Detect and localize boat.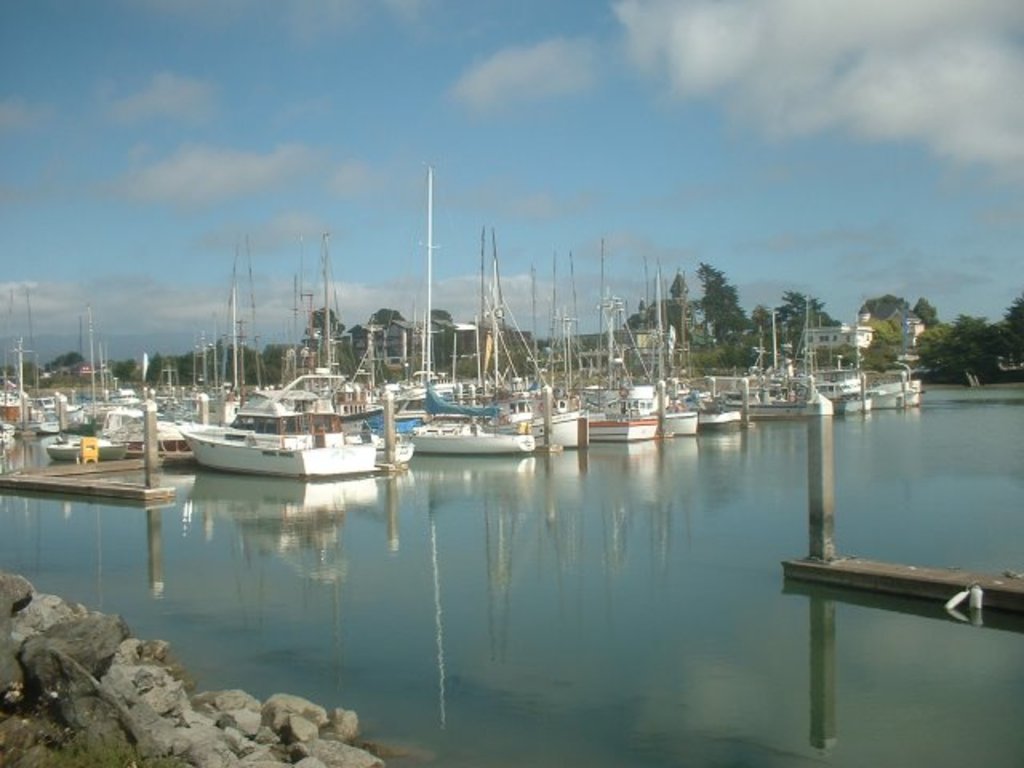
Localized at rect(365, 160, 531, 451).
